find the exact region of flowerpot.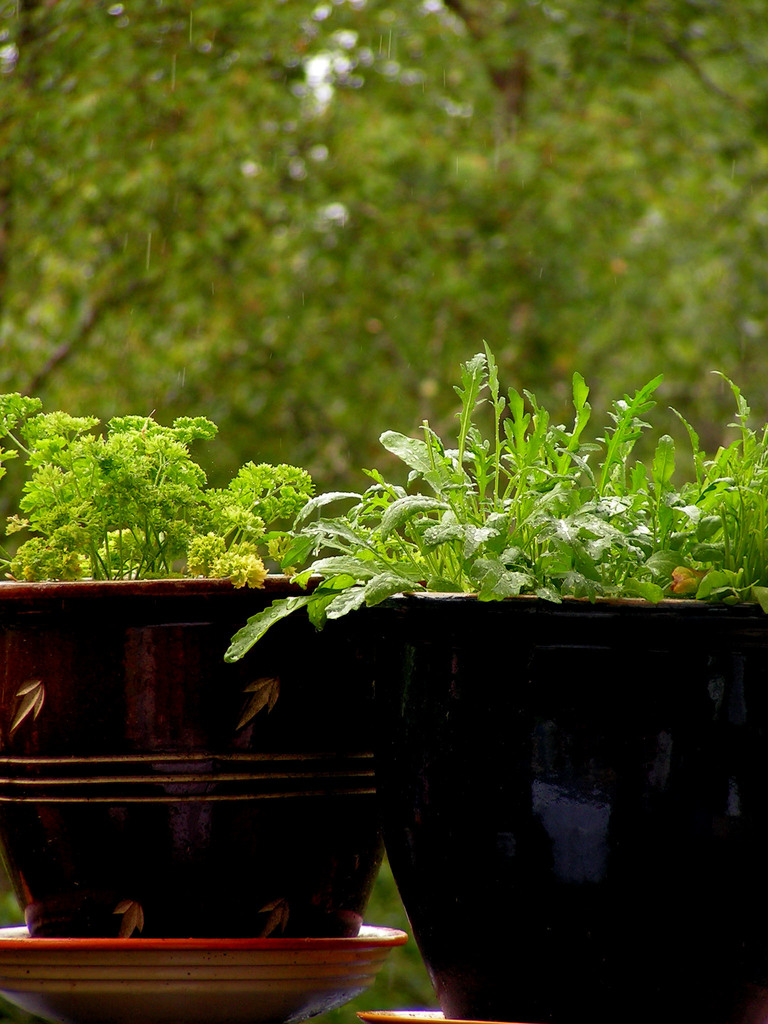
Exact region: <bbox>380, 593, 767, 1023</bbox>.
